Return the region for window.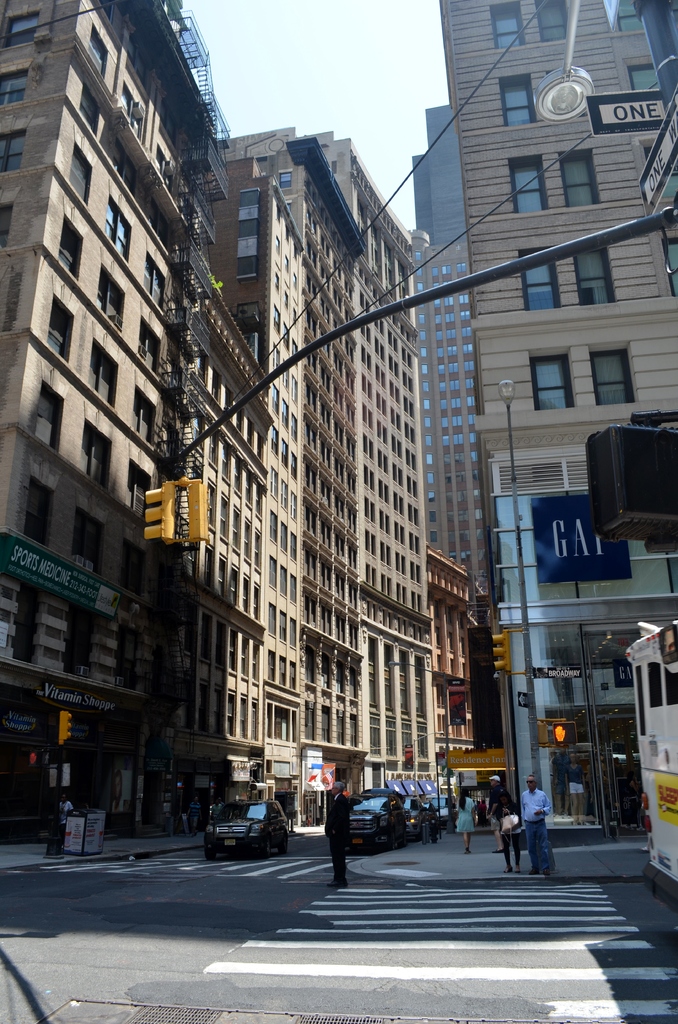
pyautogui.locateOnScreen(79, 344, 120, 399).
